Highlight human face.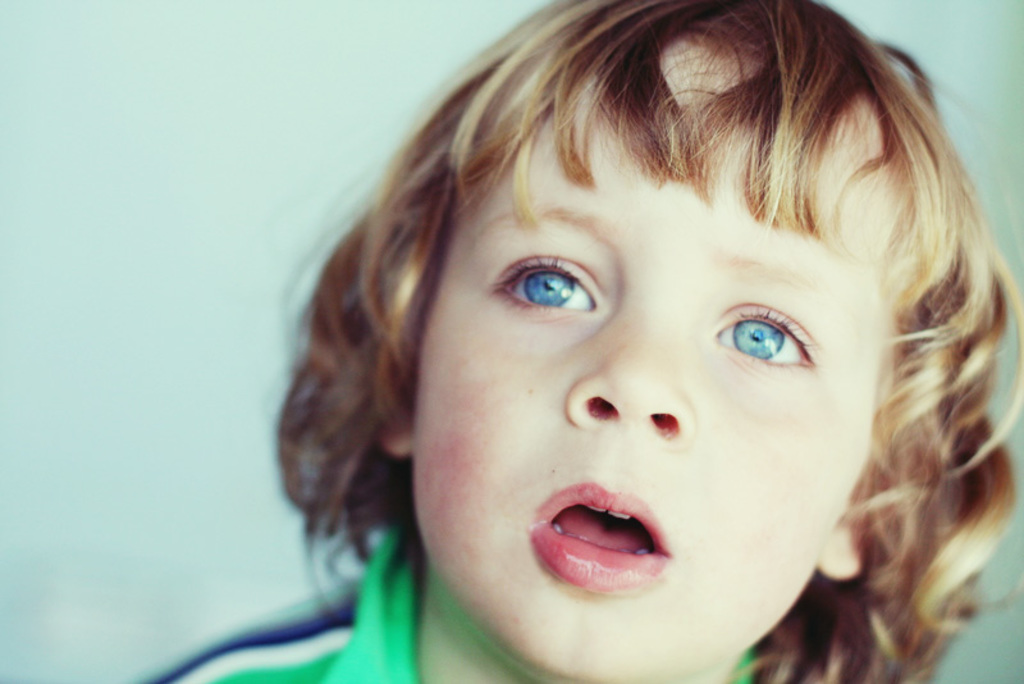
Highlighted region: l=388, t=19, r=878, b=683.
